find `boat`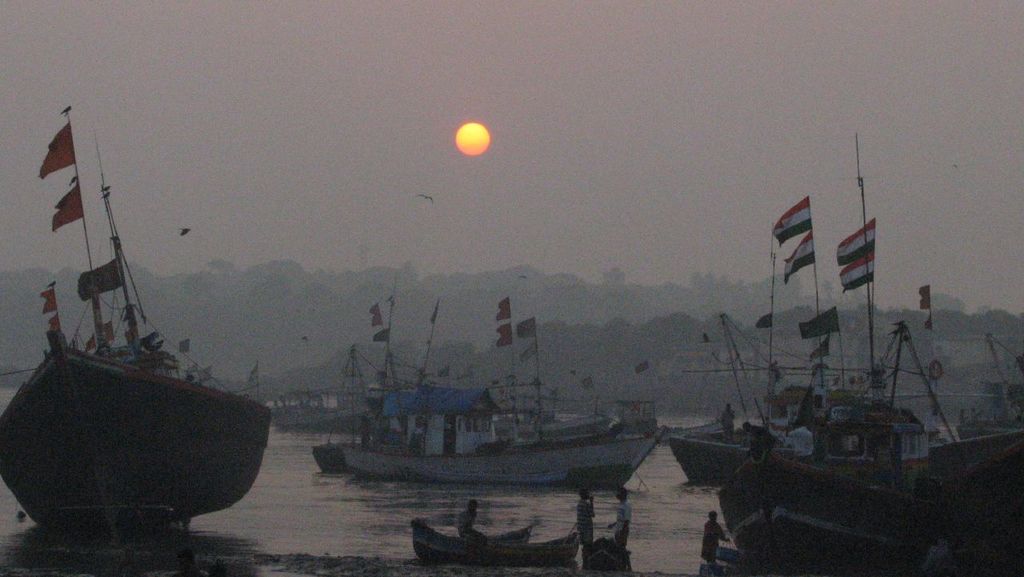
674, 202, 1022, 492
